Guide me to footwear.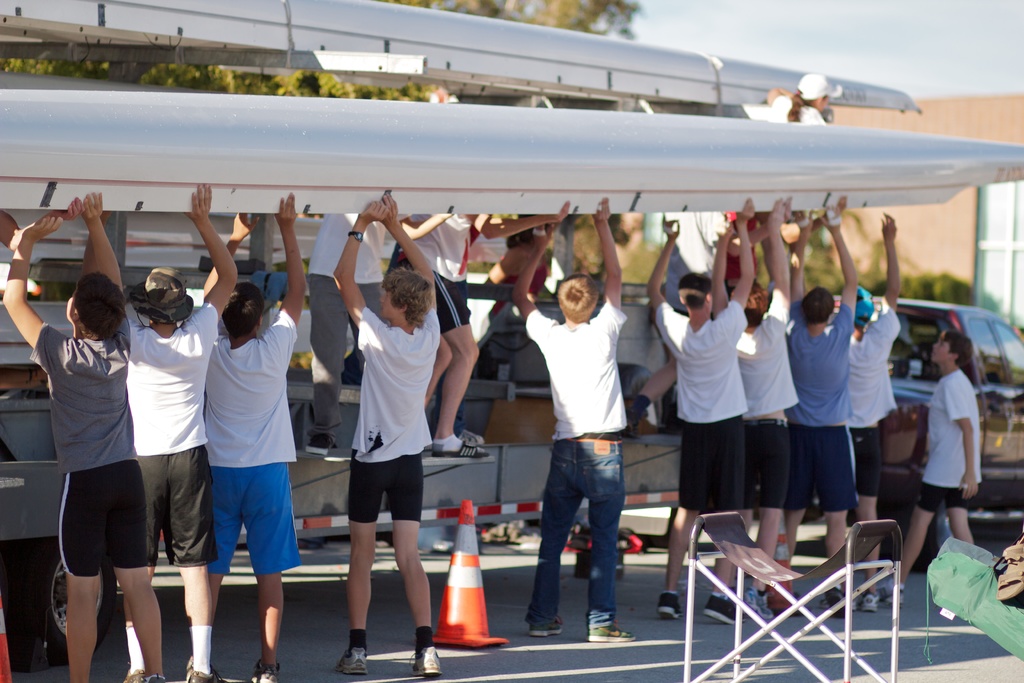
Guidance: (left=703, top=591, right=745, bottom=626).
